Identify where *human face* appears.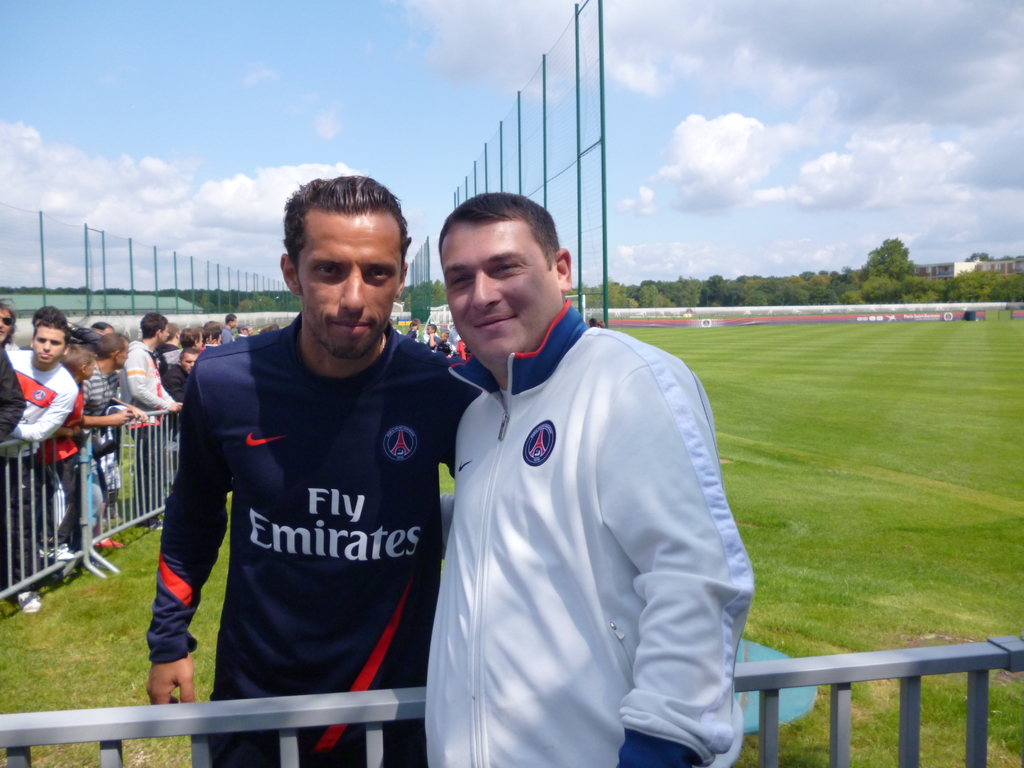
Appears at box=[177, 351, 201, 374].
